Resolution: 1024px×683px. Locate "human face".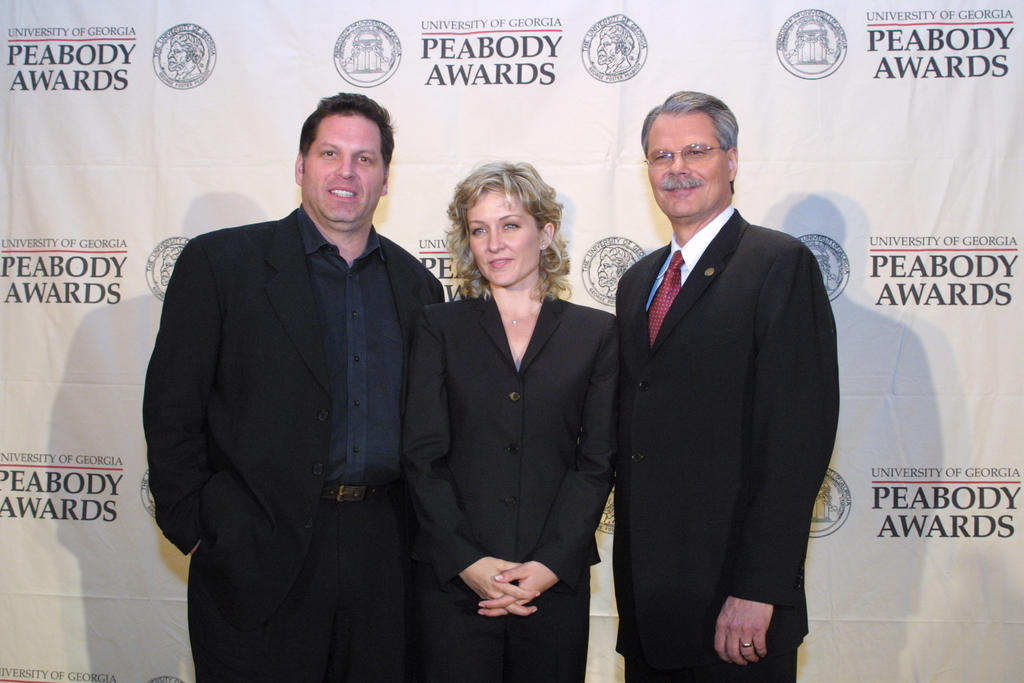
left=644, top=105, right=730, bottom=230.
